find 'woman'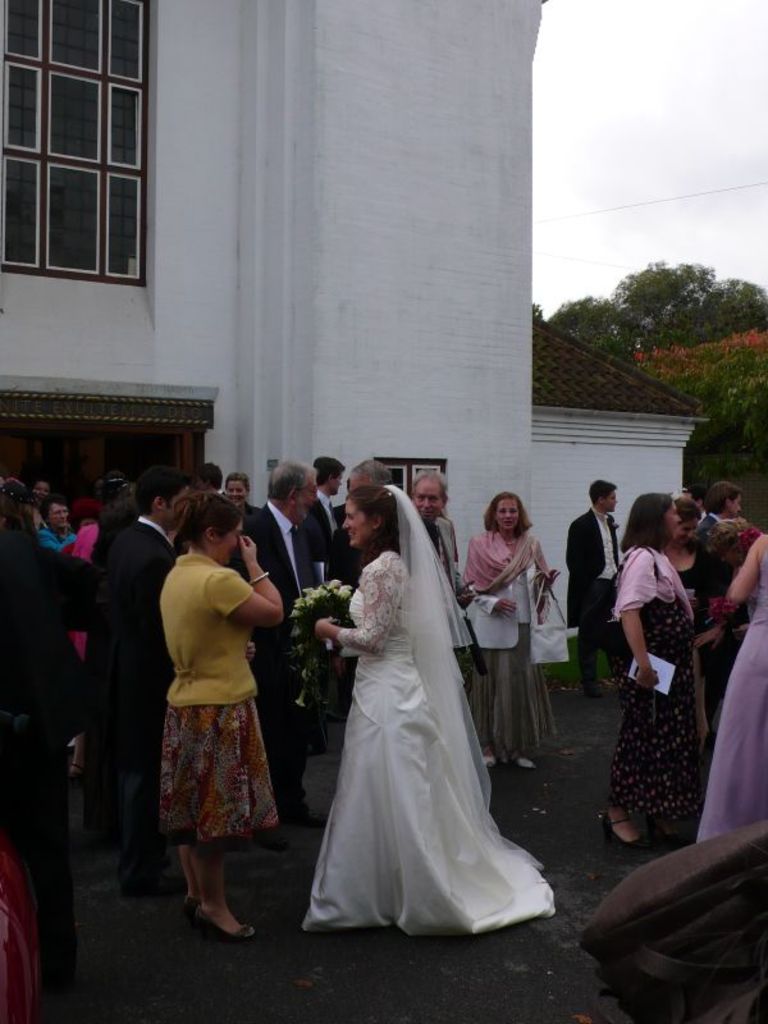
bbox(300, 452, 552, 924)
